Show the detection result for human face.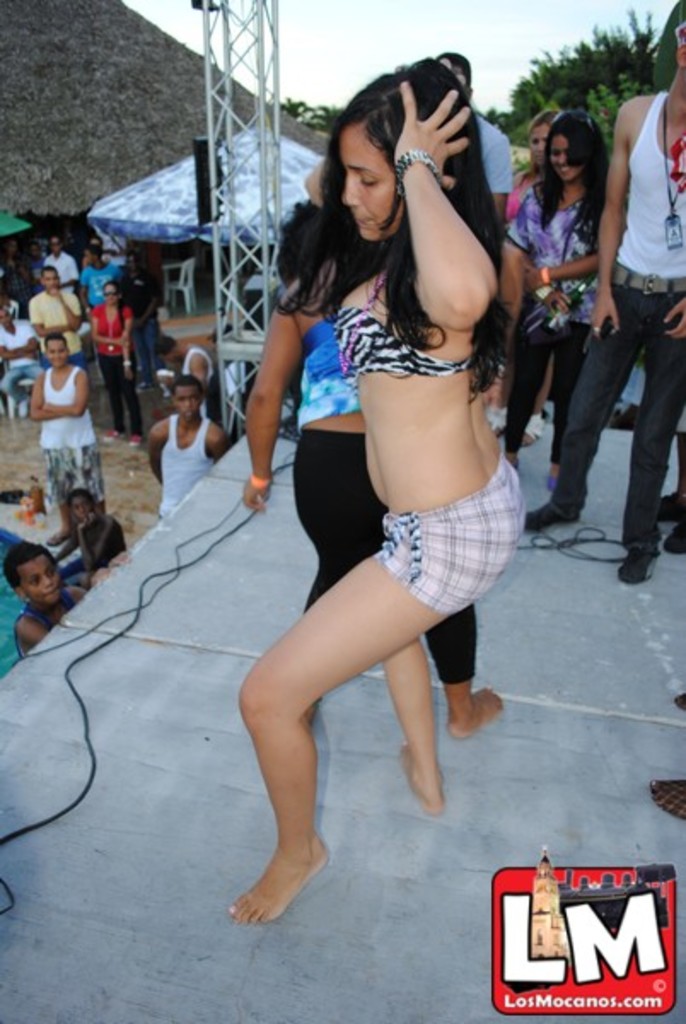
x1=174 y1=386 x2=203 y2=418.
